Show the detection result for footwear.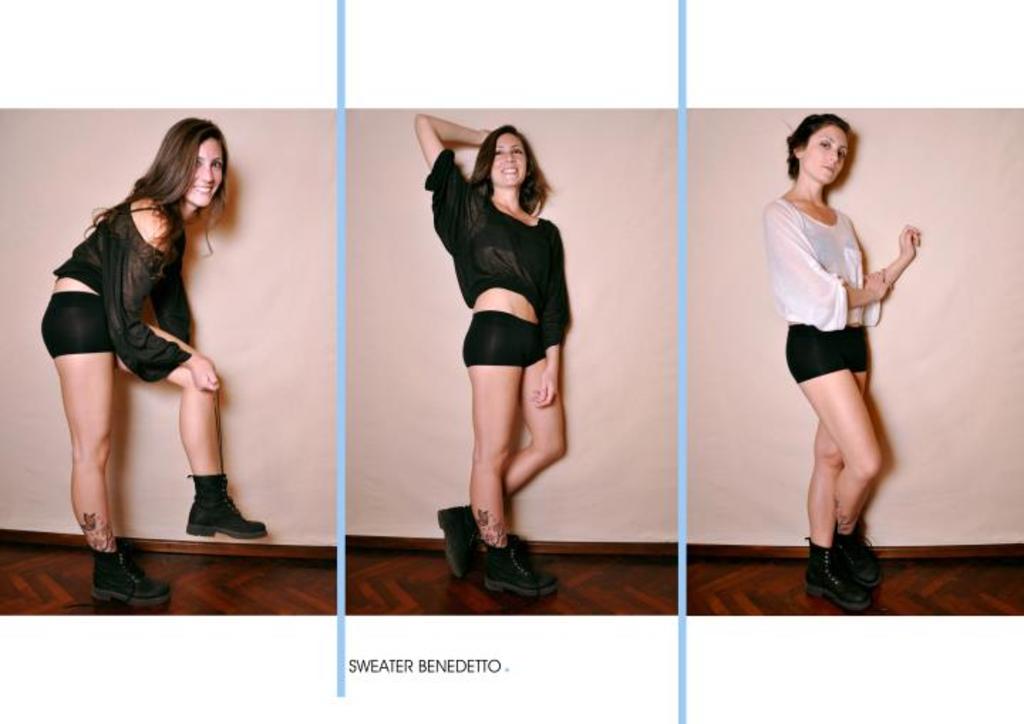
l=60, t=545, r=168, b=605.
